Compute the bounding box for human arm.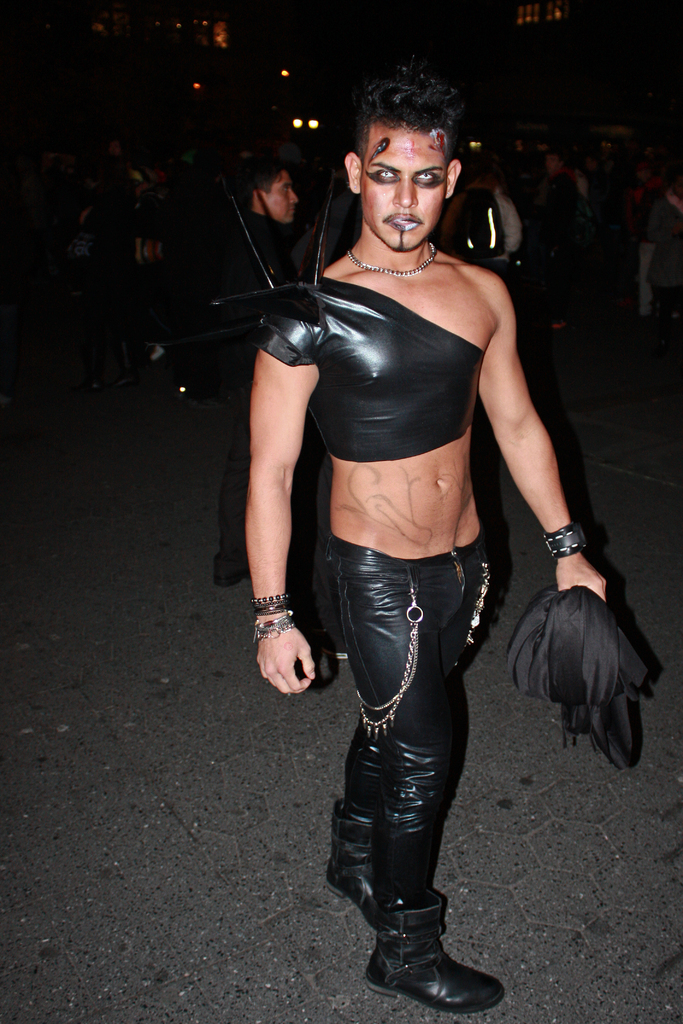
<region>257, 328, 337, 693</region>.
